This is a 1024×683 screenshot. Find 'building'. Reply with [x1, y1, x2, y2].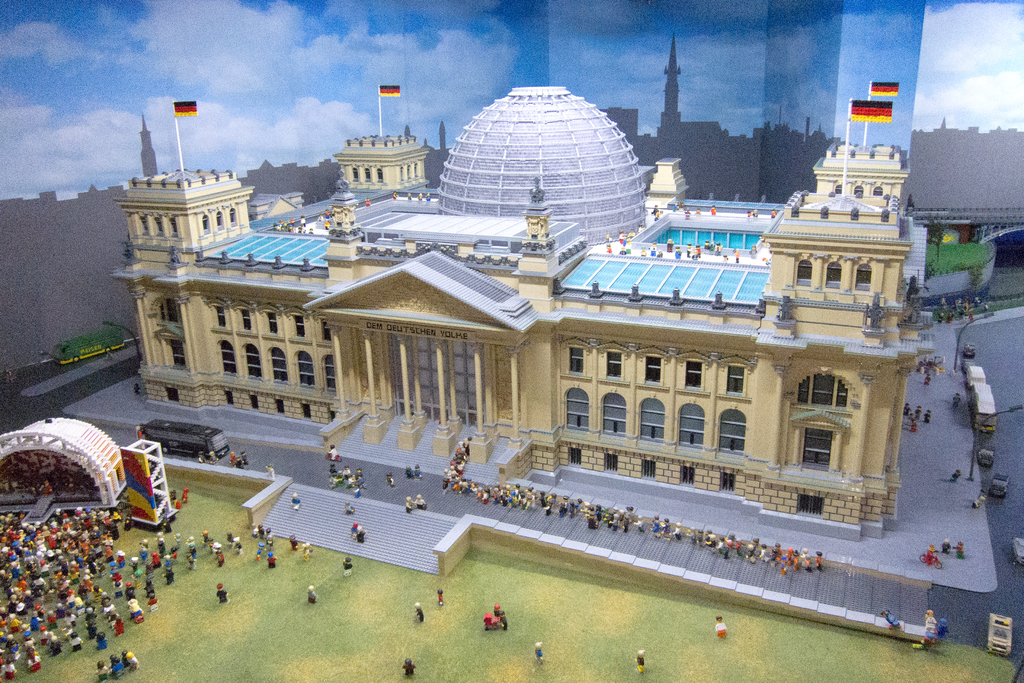
[90, 85, 907, 536].
